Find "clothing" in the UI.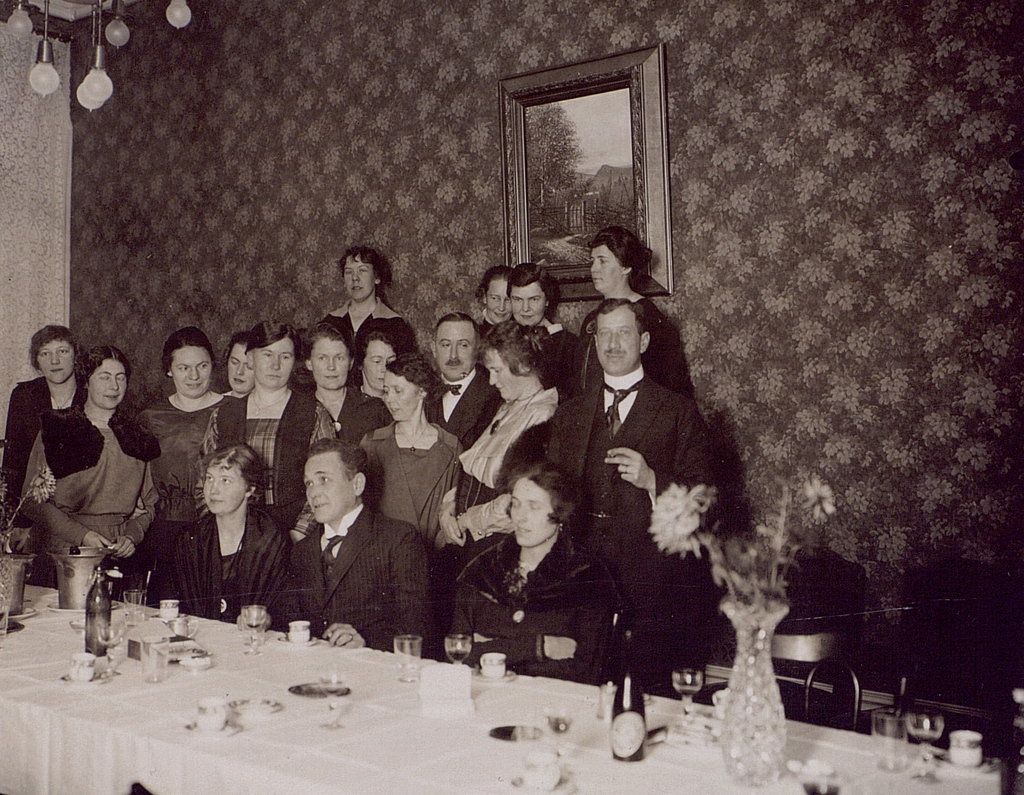
UI element at box(424, 372, 503, 434).
